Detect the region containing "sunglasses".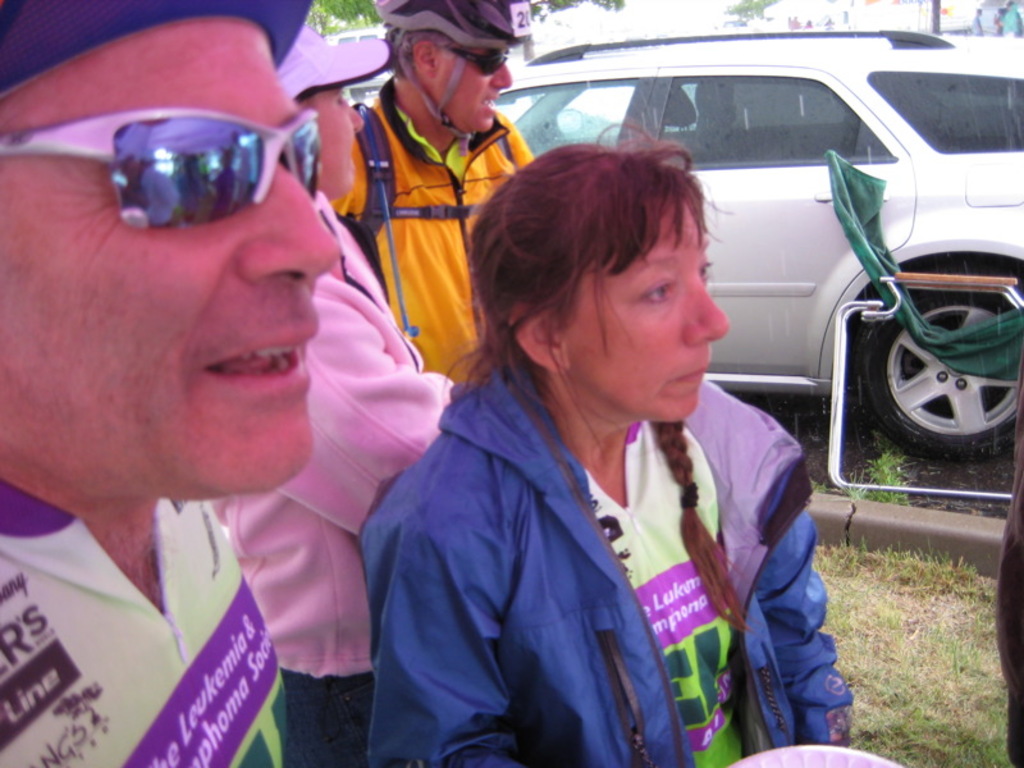
{"left": 444, "top": 44, "right": 508, "bottom": 78}.
